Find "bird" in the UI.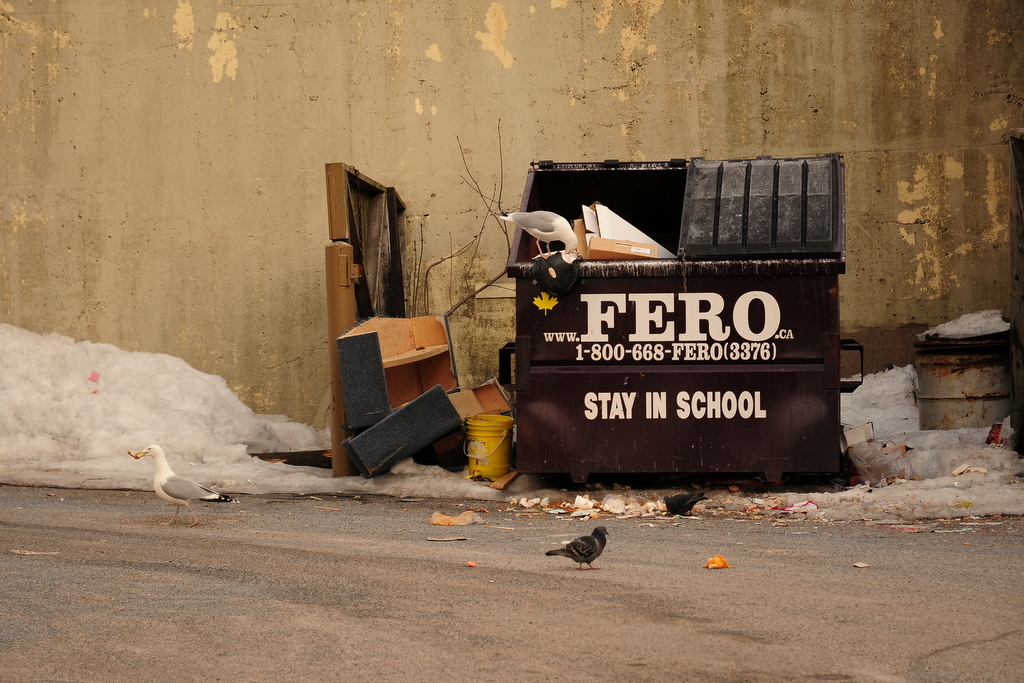
UI element at box(546, 522, 607, 570).
